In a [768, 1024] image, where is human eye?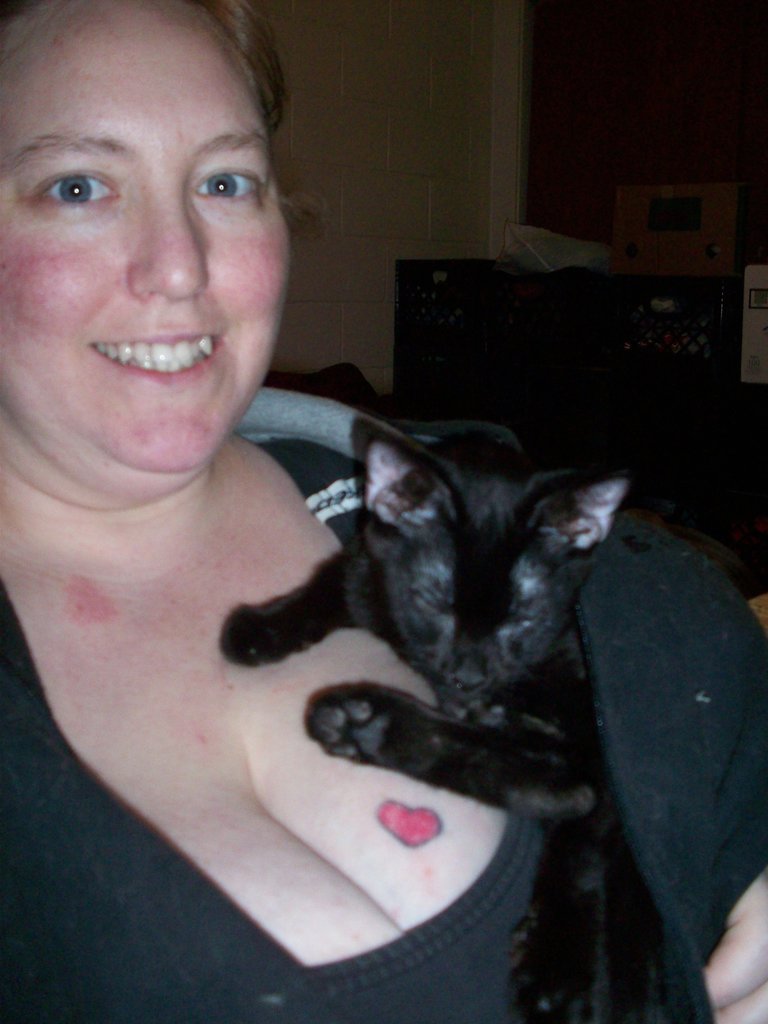
rect(186, 146, 268, 221).
